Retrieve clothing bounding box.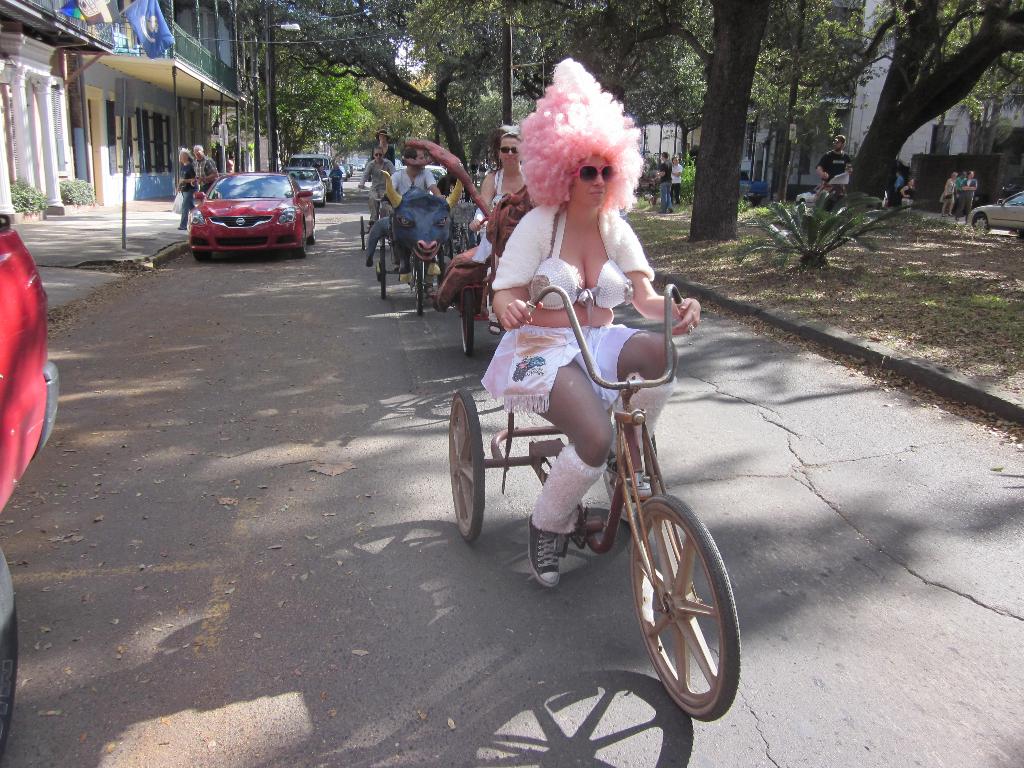
Bounding box: BBox(177, 168, 198, 229).
